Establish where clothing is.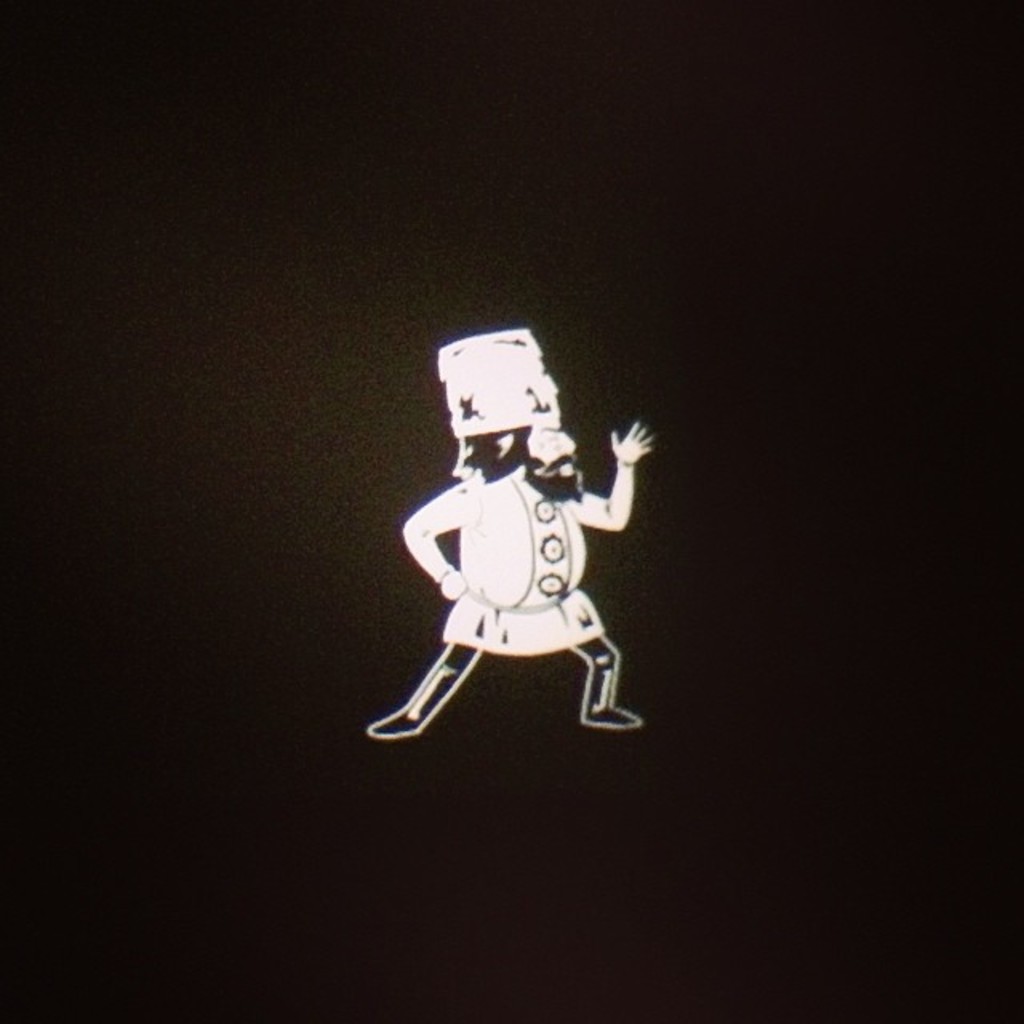
Established at <region>408, 458, 637, 658</region>.
